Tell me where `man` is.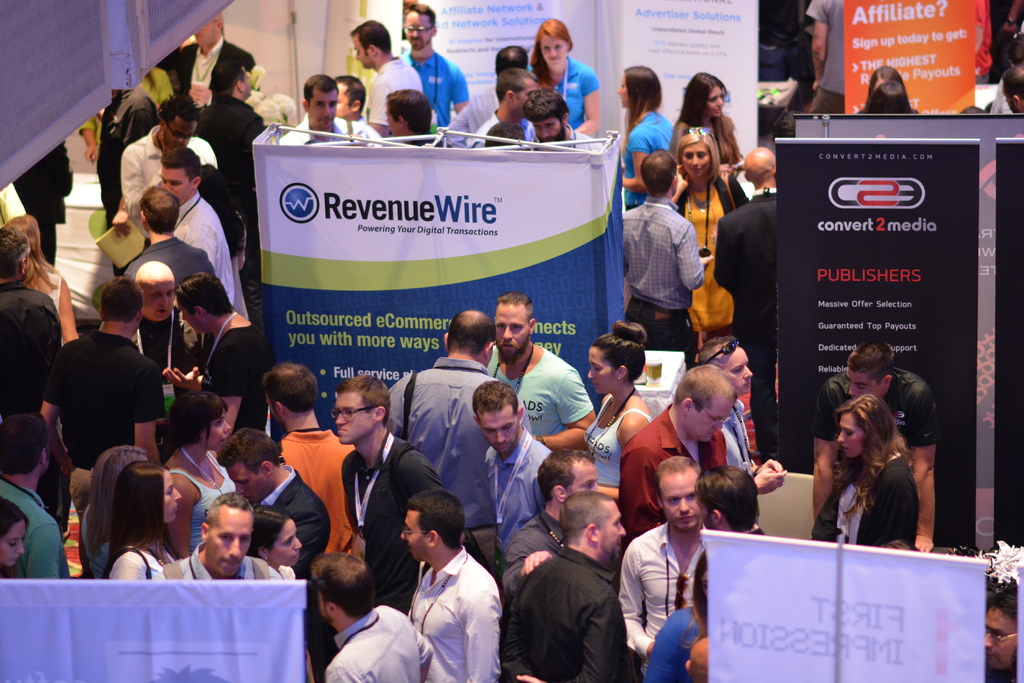
`man` is at (x1=983, y1=582, x2=1021, y2=682).
